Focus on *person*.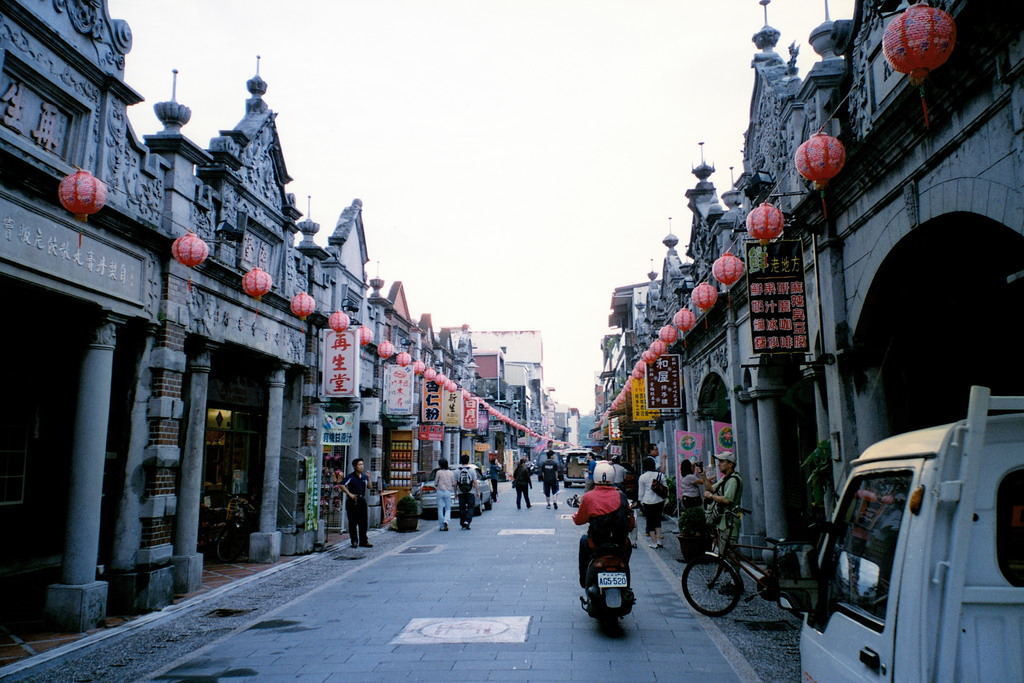
Focused at [435,456,454,530].
